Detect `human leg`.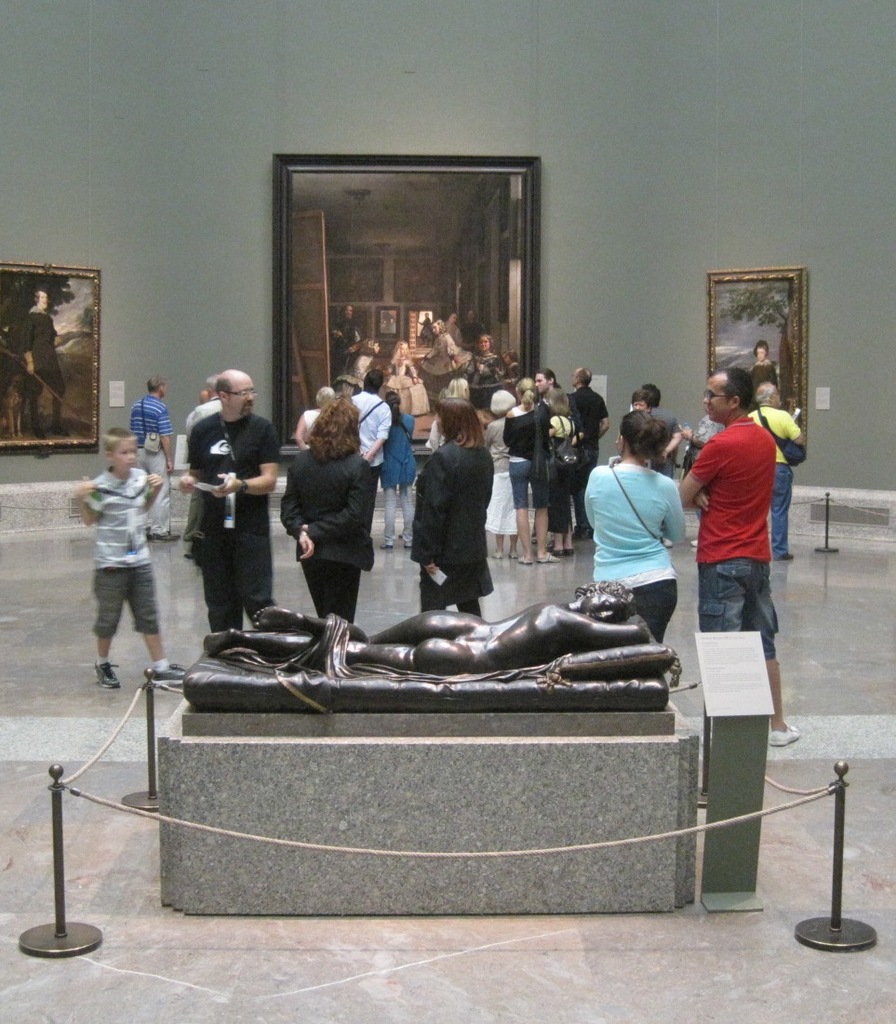
Detected at [left=515, top=463, right=537, bottom=563].
